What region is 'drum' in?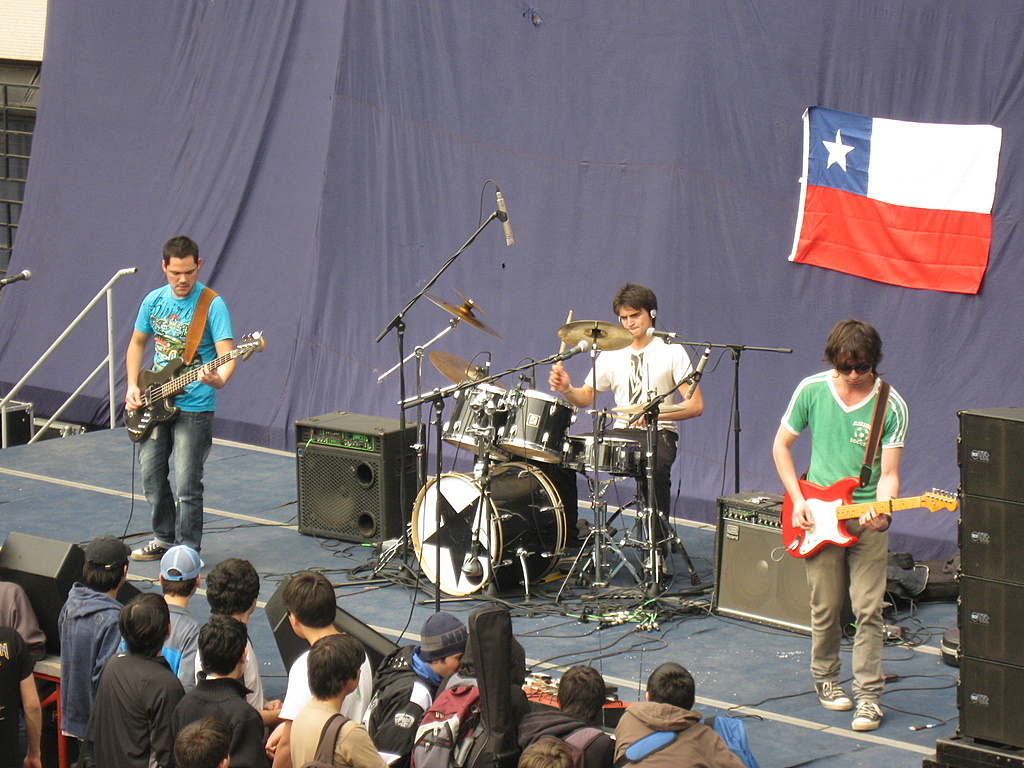
rect(494, 373, 575, 470).
